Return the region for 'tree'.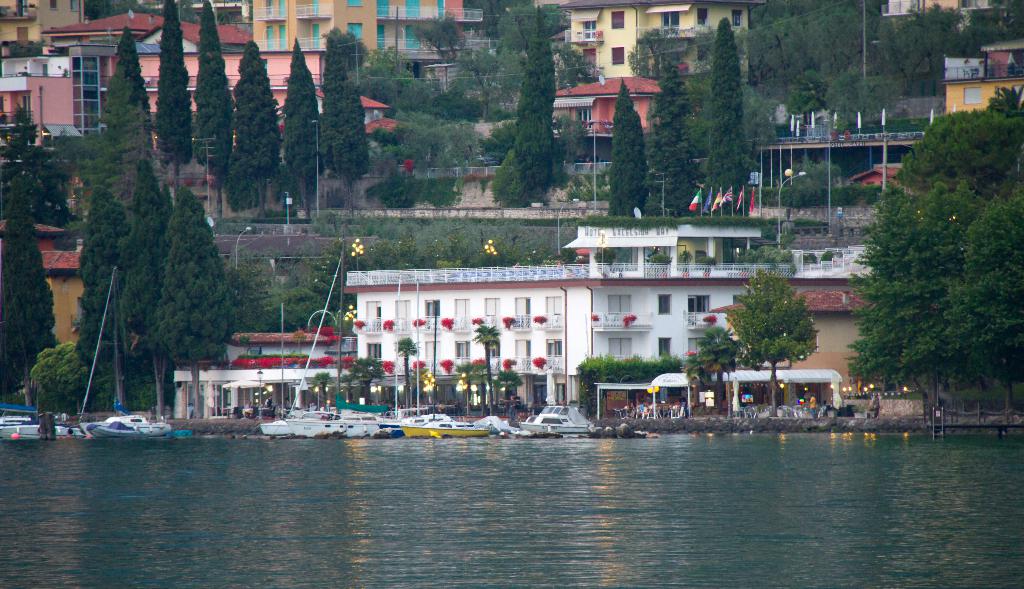
crop(605, 75, 651, 215).
